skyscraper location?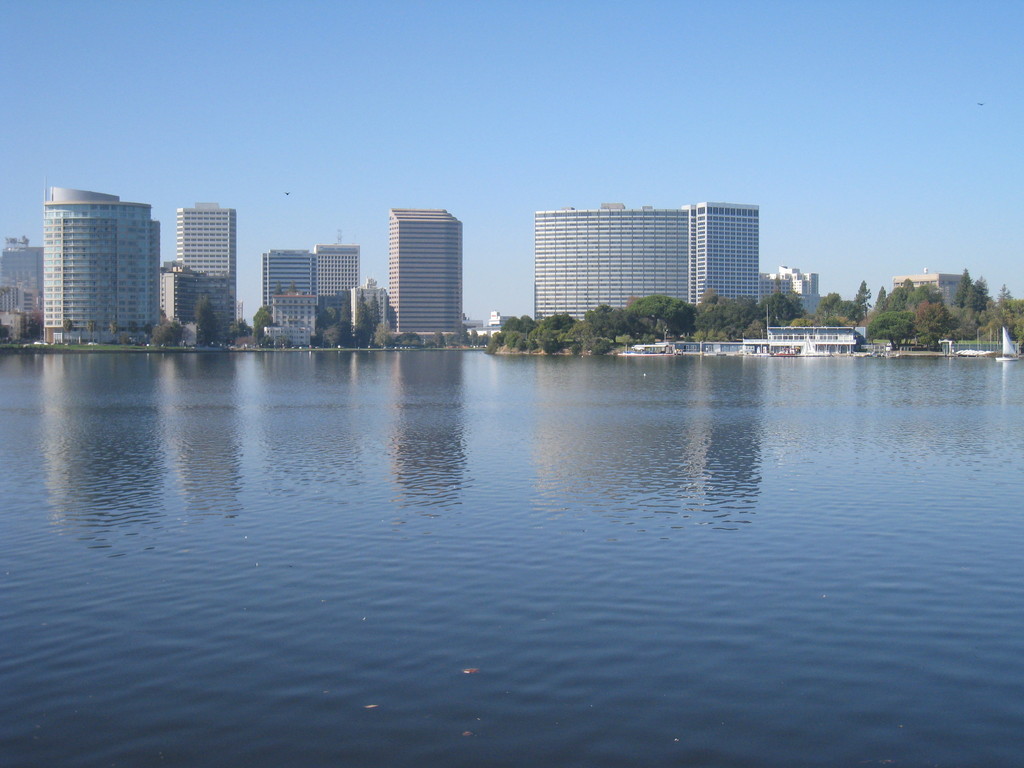
bbox=[316, 230, 361, 347]
